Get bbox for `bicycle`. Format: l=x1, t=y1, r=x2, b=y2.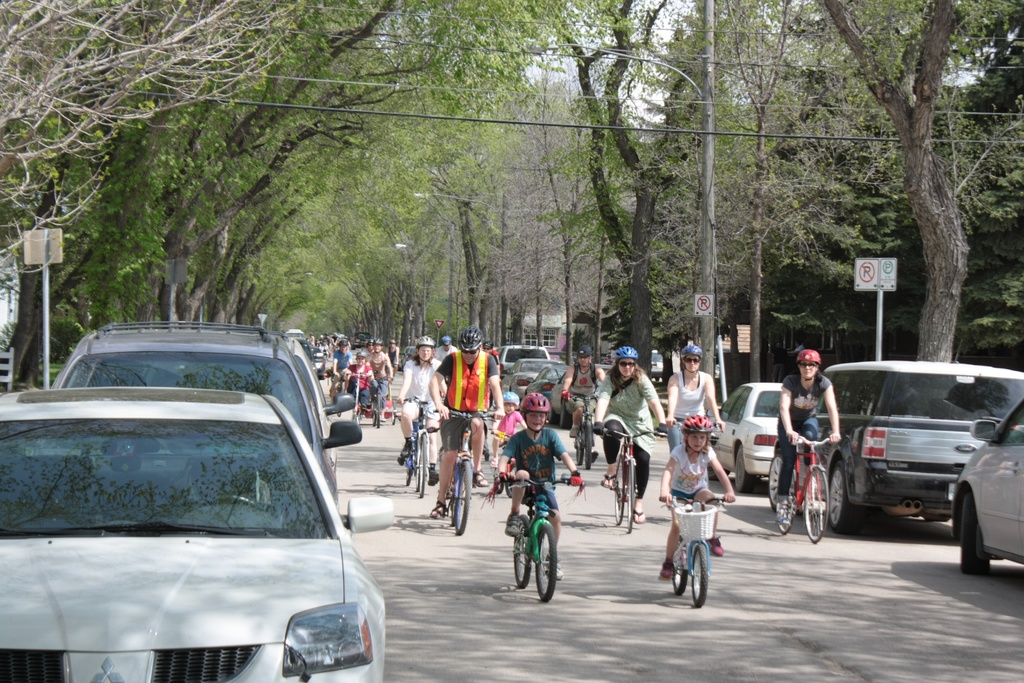
l=433, t=409, r=500, b=536.
